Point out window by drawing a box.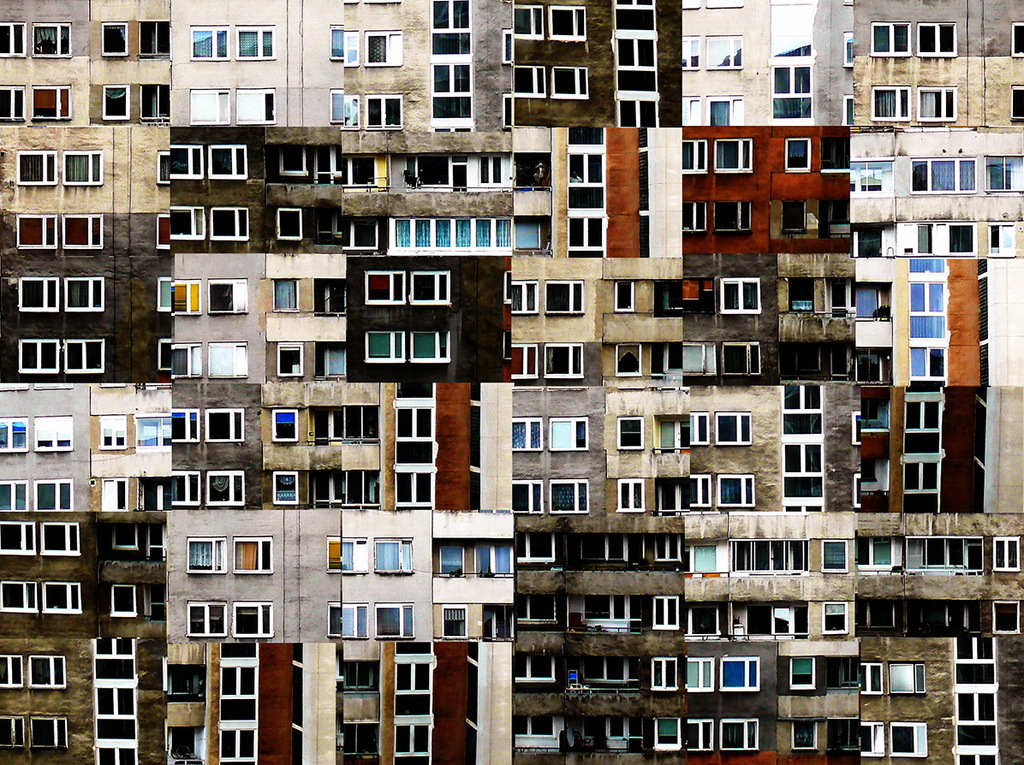
92/682/152/729.
